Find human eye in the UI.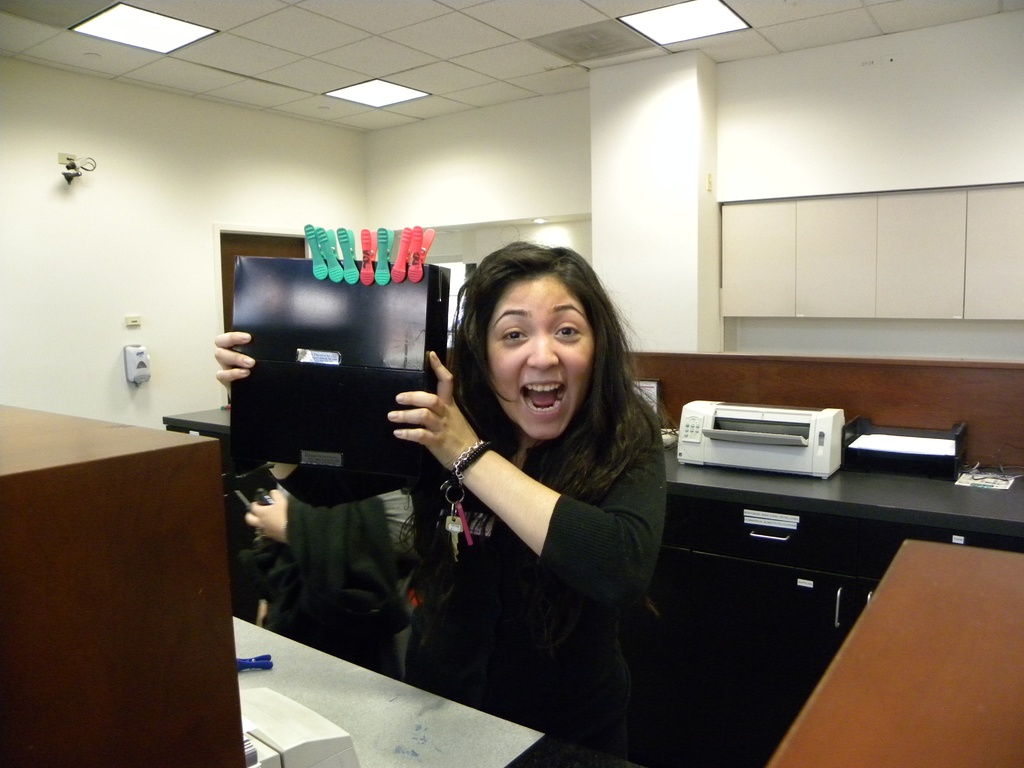
UI element at 555, 319, 580, 346.
